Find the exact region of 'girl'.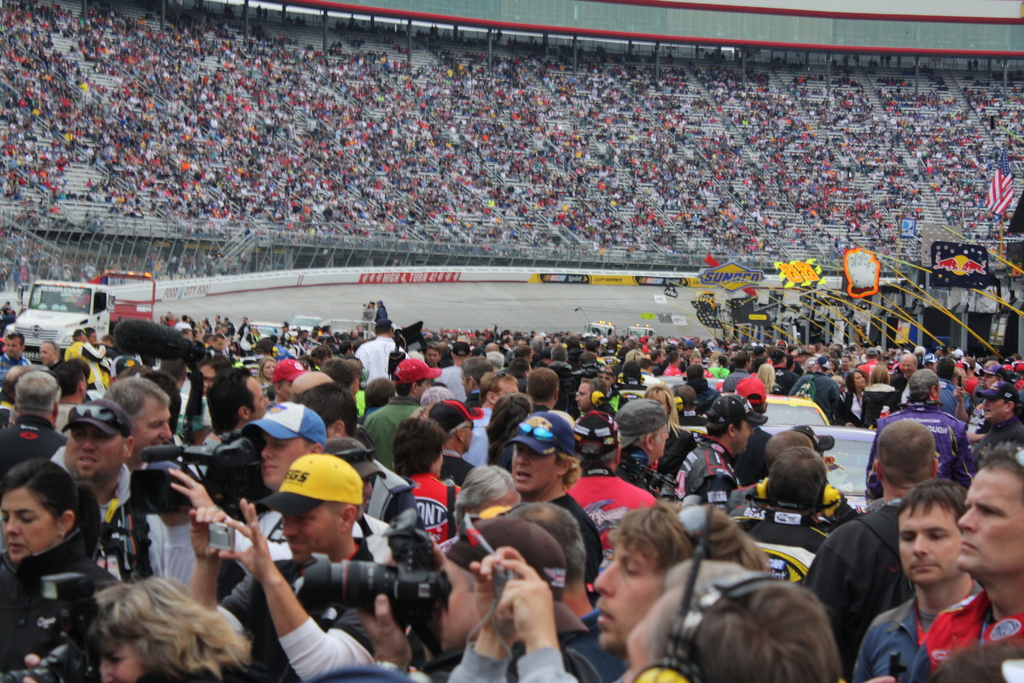
Exact region: 489 397 534 479.
